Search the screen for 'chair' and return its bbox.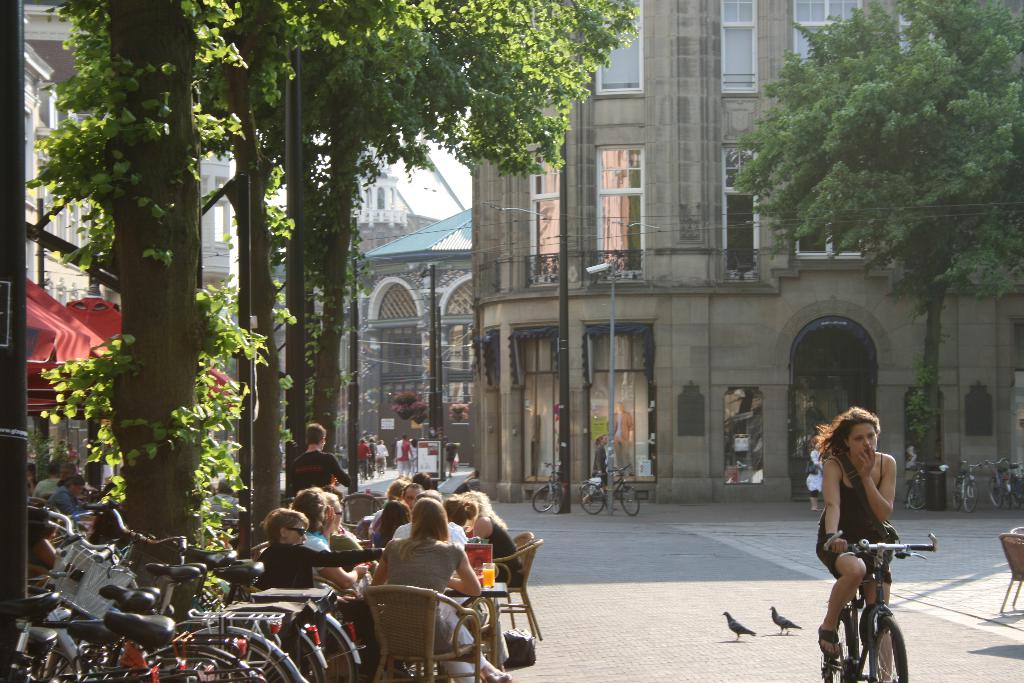
Found: [493, 539, 553, 638].
